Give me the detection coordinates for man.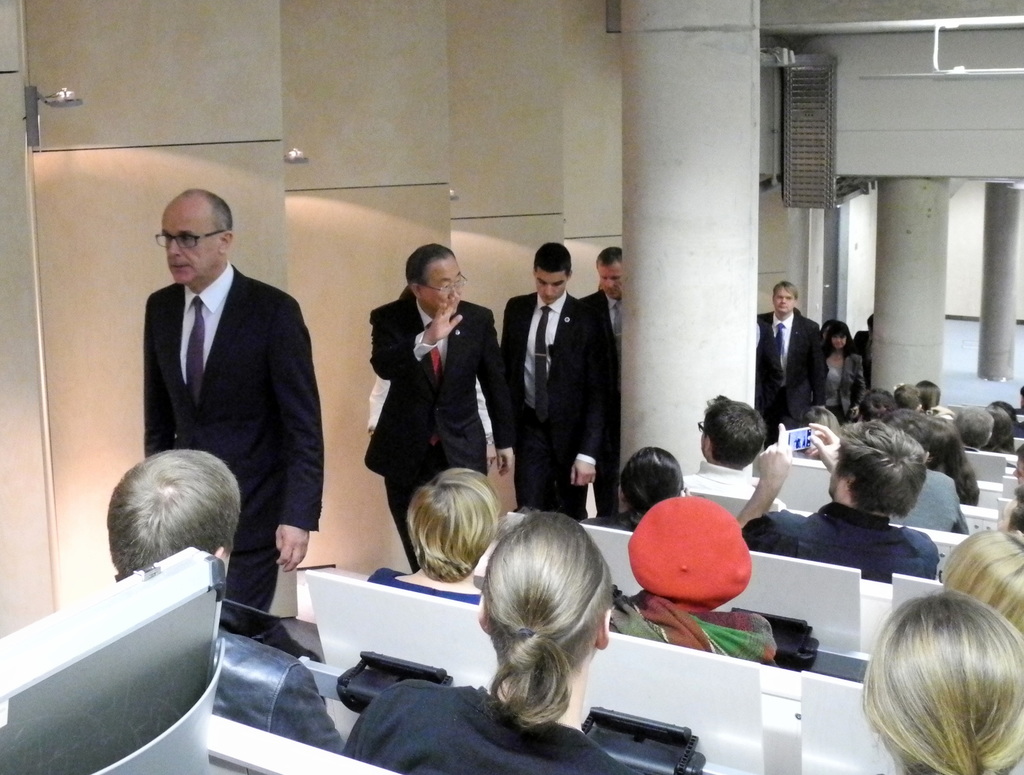
<bbox>735, 421, 936, 585</bbox>.
